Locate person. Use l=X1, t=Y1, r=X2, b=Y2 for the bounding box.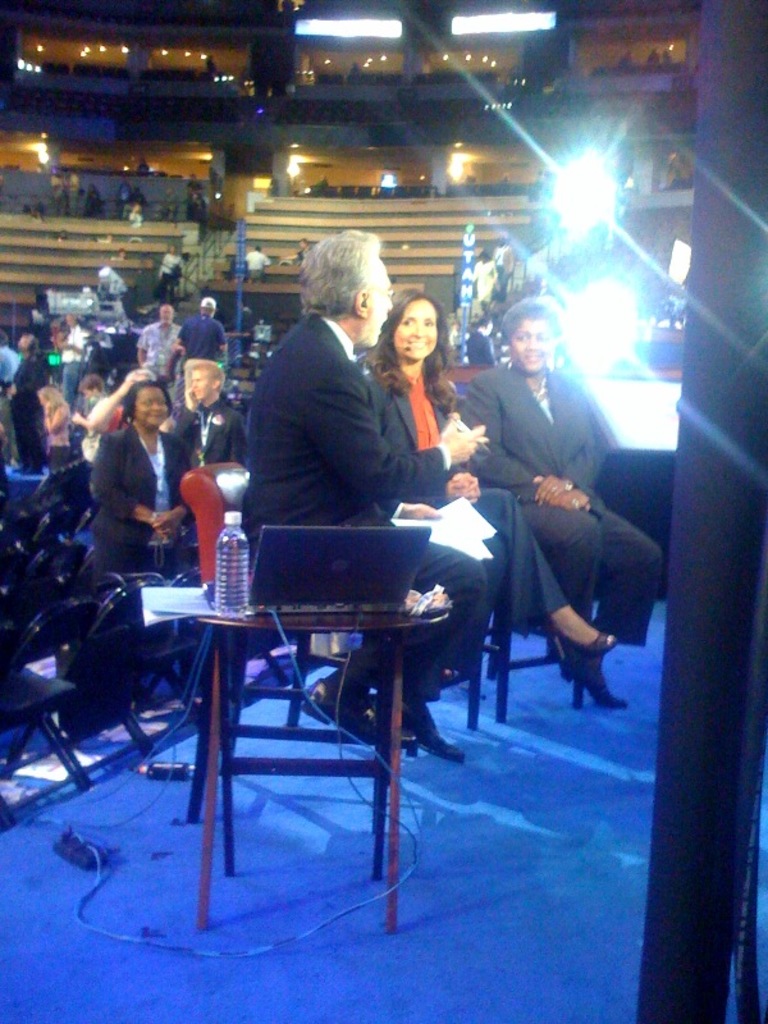
l=102, t=233, r=116, b=244.
